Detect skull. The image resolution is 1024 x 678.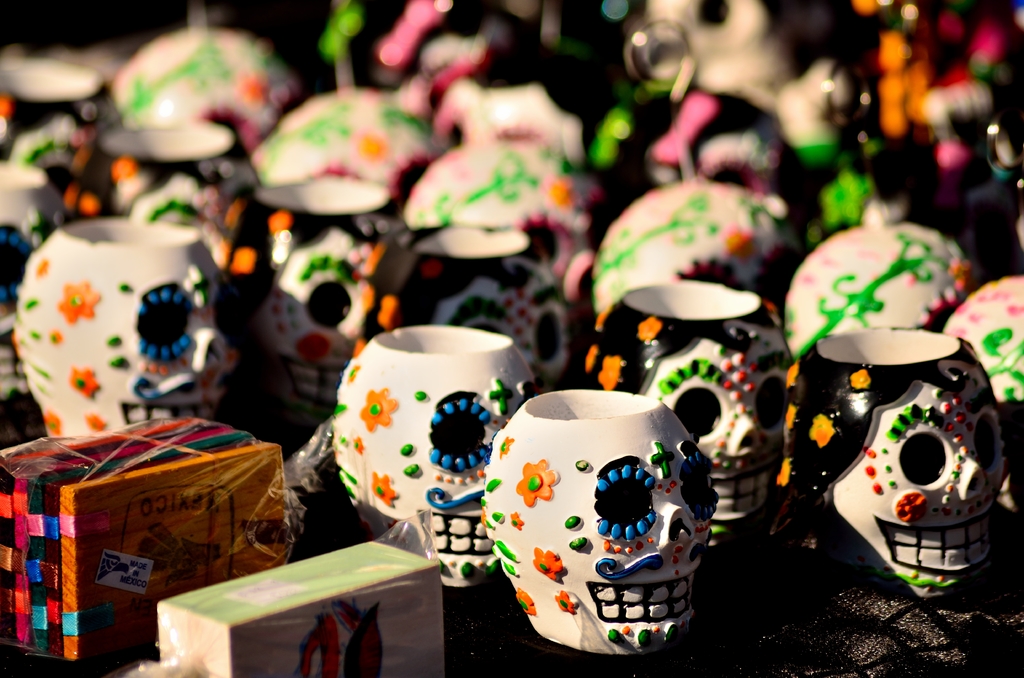
(412, 259, 571, 401).
